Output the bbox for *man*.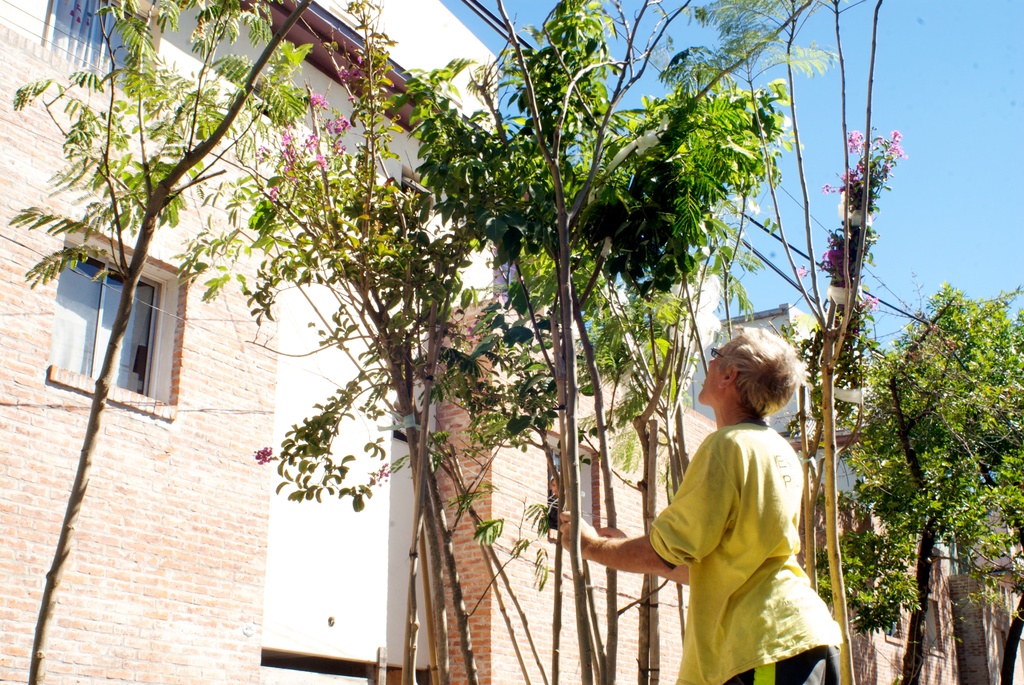
{"left": 556, "top": 329, "right": 846, "bottom": 684}.
